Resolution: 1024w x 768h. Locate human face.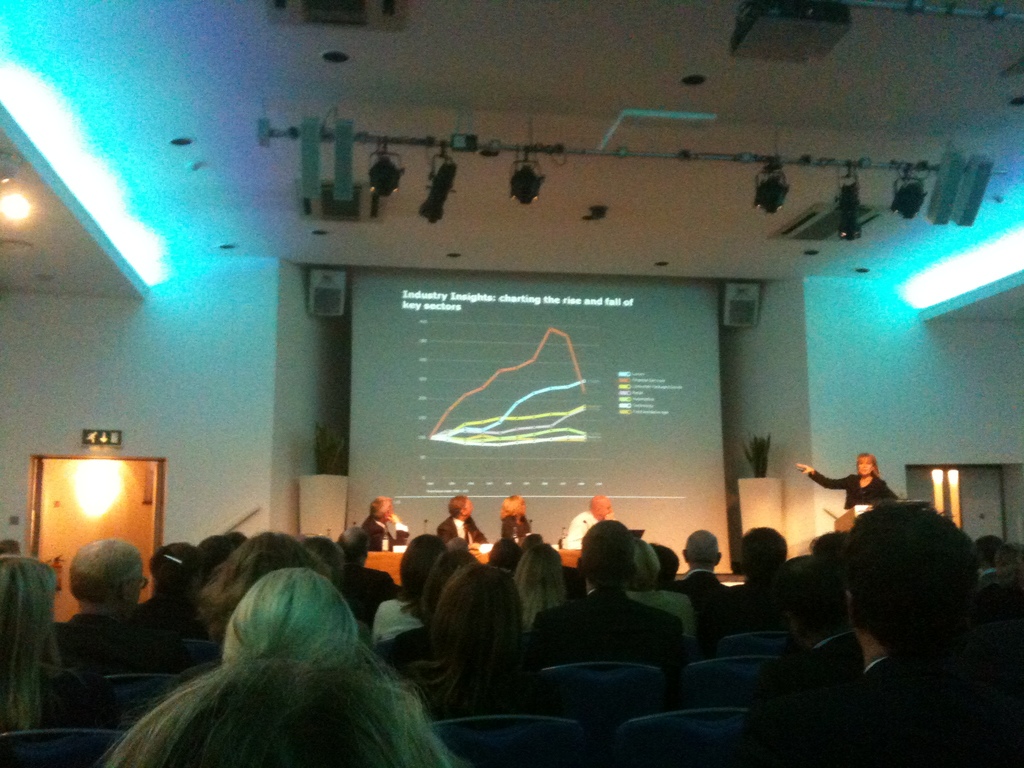
[856, 458, 874, 479].
